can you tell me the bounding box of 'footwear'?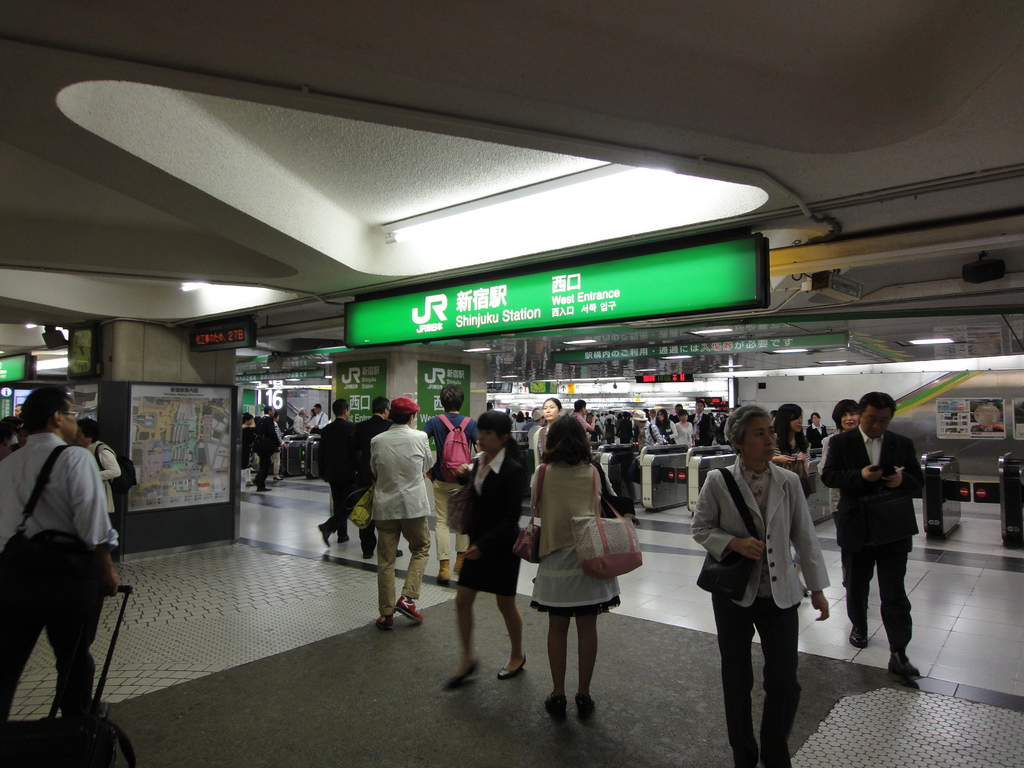
[left=319, top=525, right=330, bottom=549].
